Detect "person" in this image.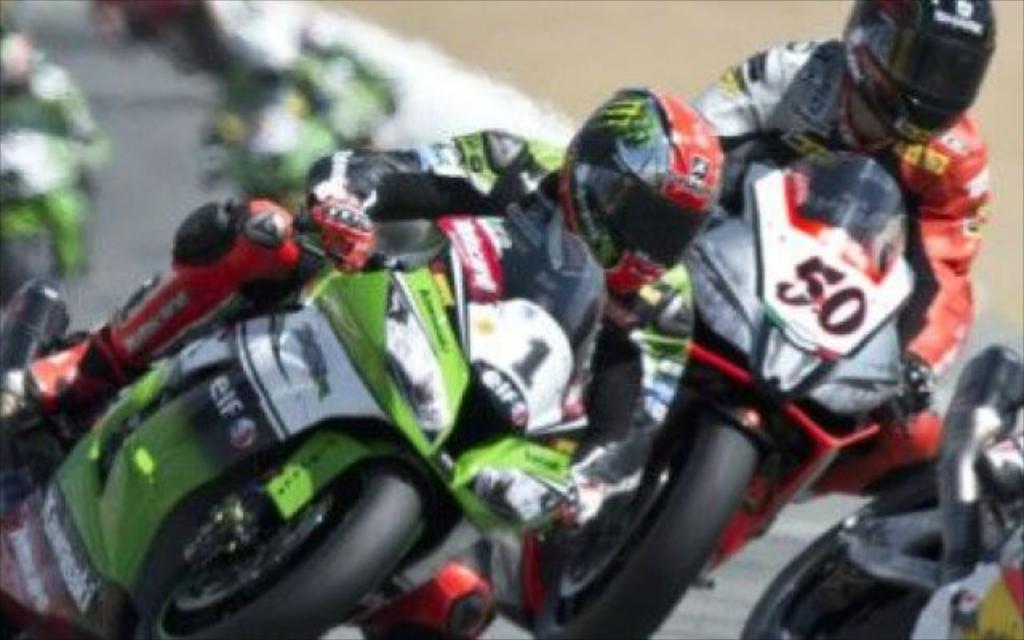
Detection: region(312, 91, 728, 554).
